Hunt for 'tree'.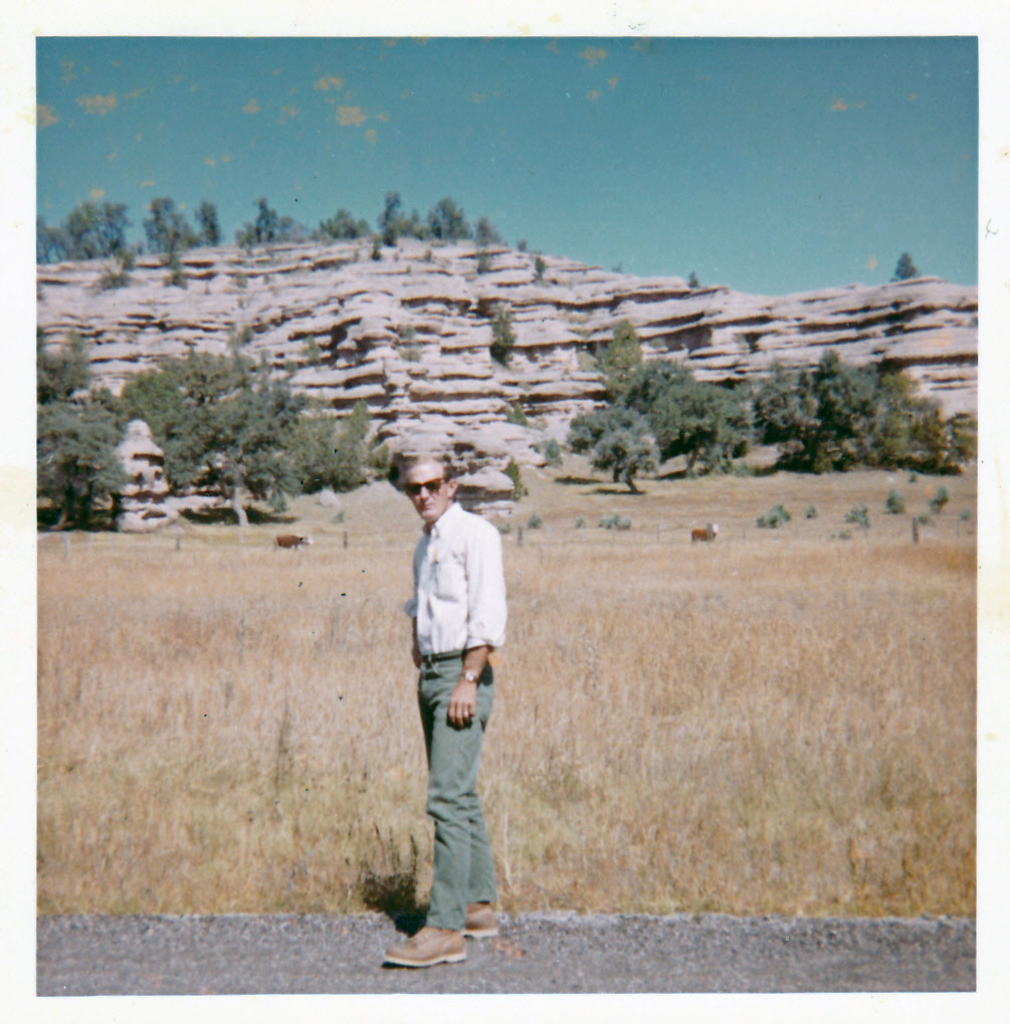
Hunted down at l=487, t=306, r=516, b=372.
